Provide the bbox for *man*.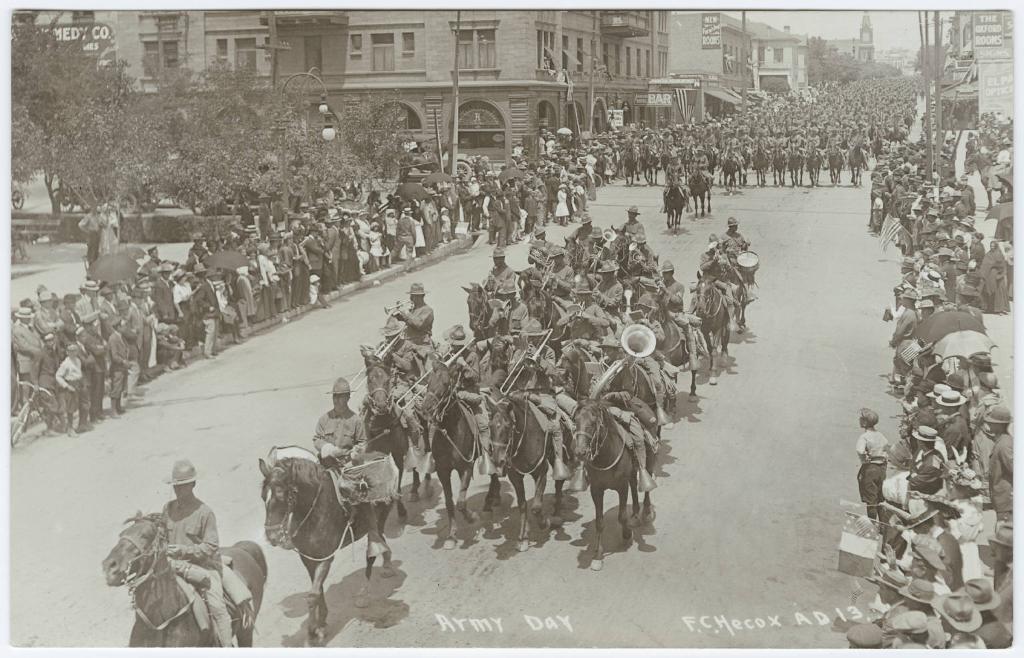
bbox=(479, 242, 521, 300).
